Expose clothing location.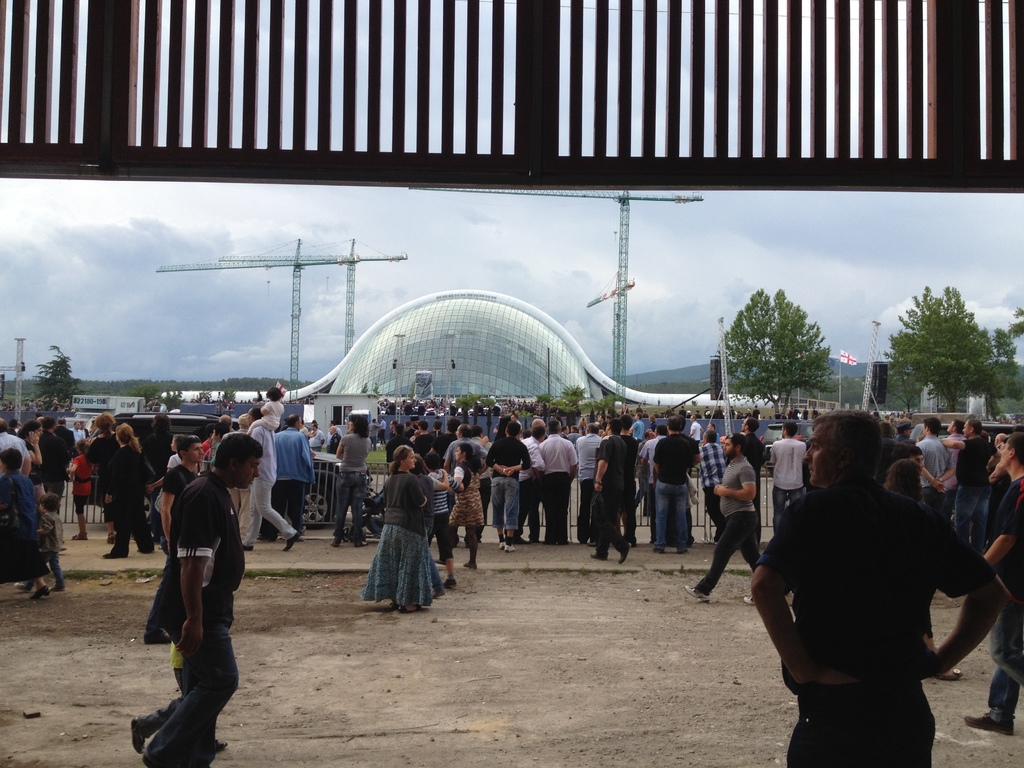
Exposed at (x1=0, y1=433, x2=30, y2=471).
